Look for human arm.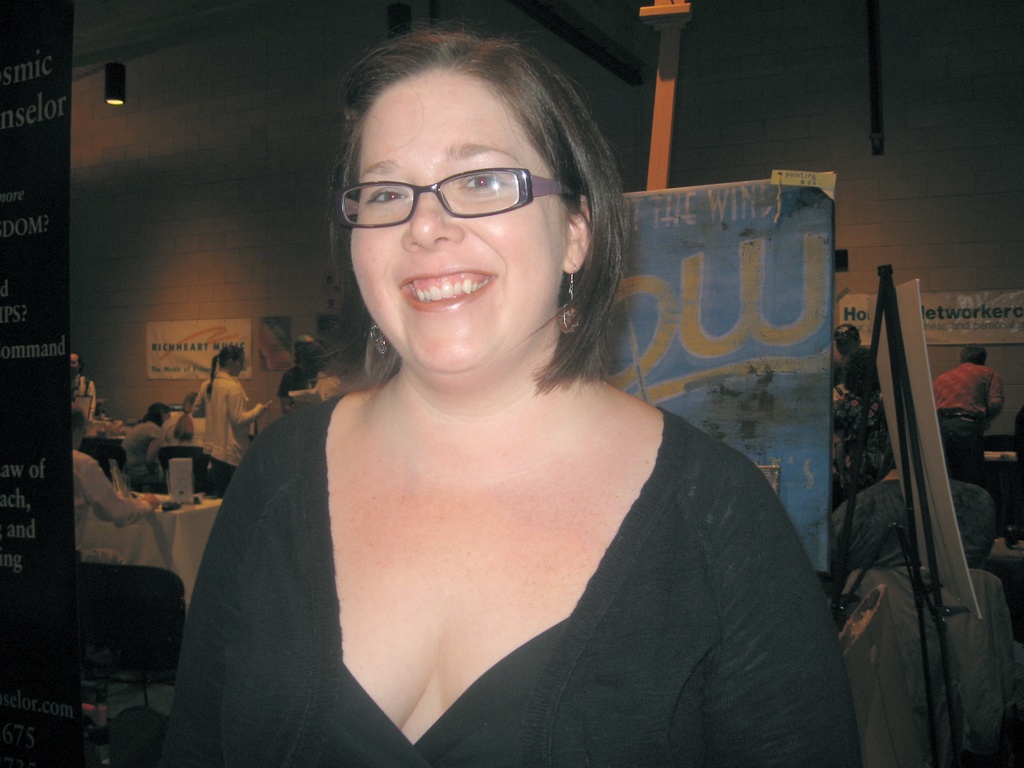
Found: region(143, 449, 253, 767).
